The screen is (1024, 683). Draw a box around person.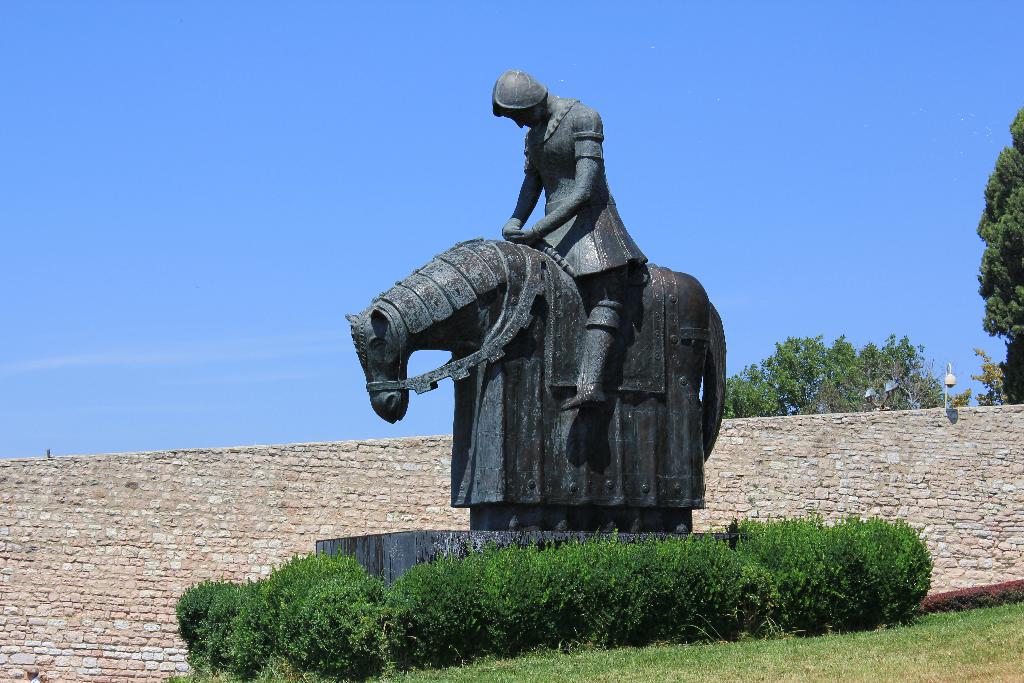
box(465, 52, 653, 397).
